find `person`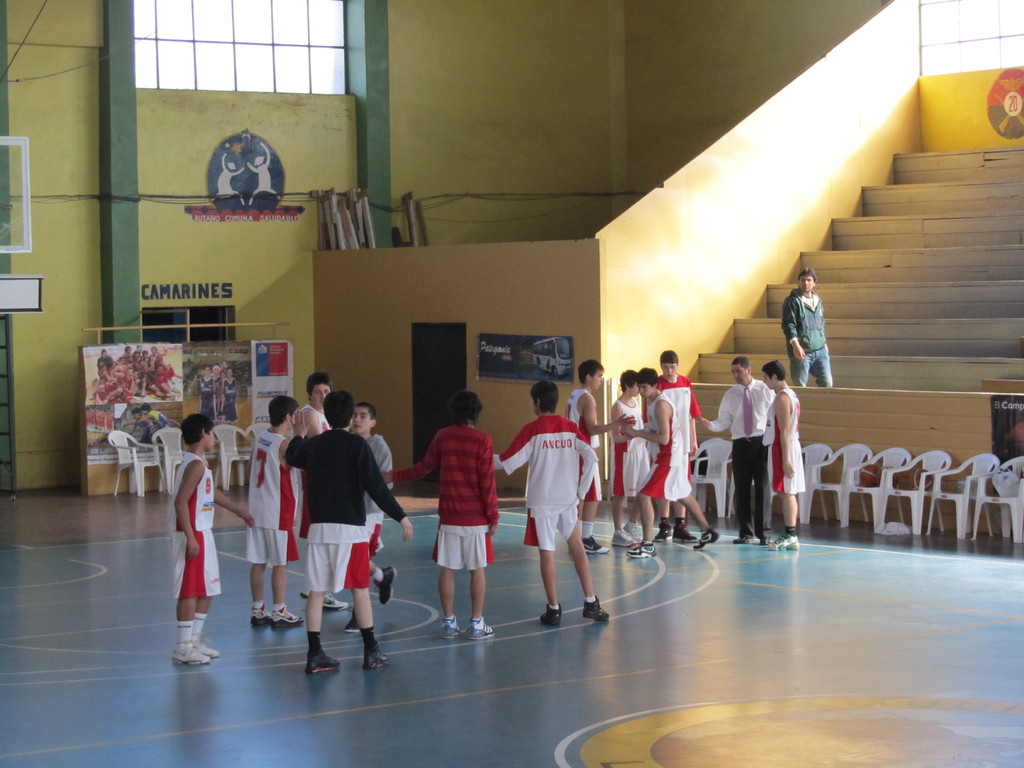
{"x1": 626, "y1": 362, "x2": 720, "y2": 547}
